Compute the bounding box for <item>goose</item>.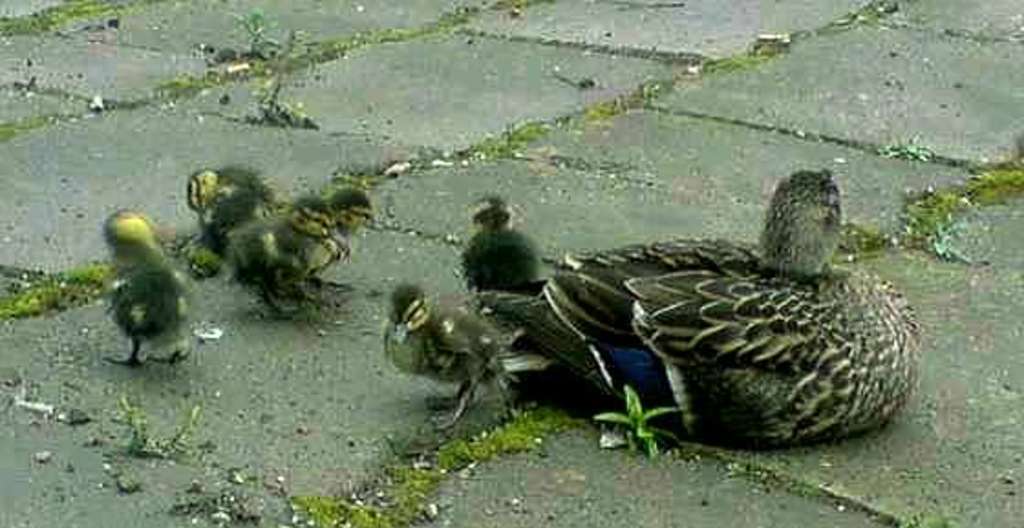
(388, 285, 503, 420).
